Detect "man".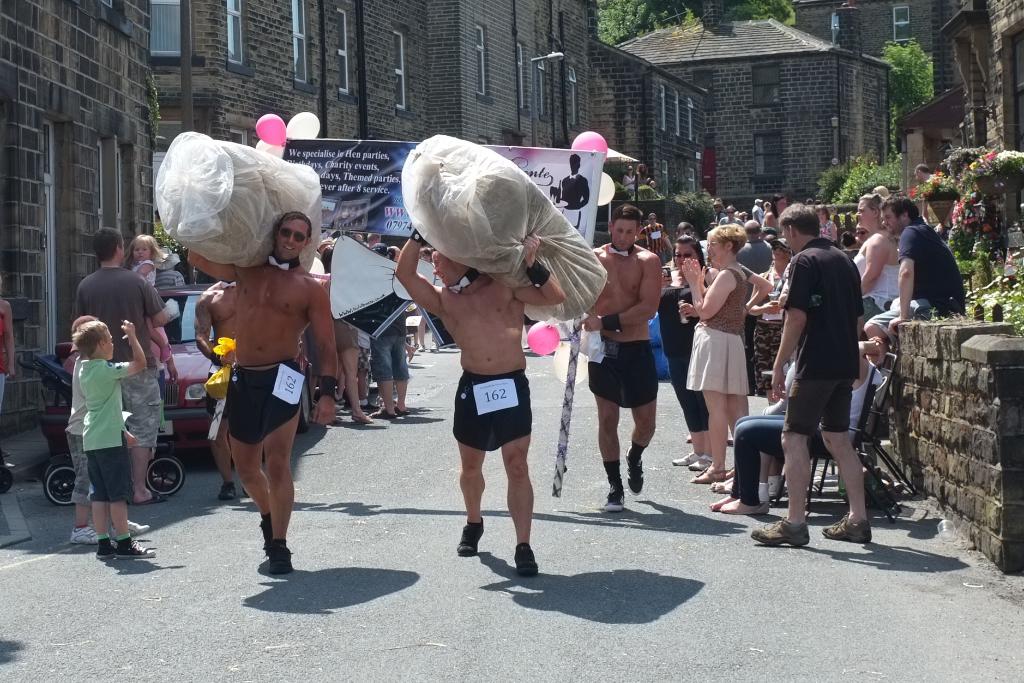
Detected at locate(193, 276, 258, 498).
